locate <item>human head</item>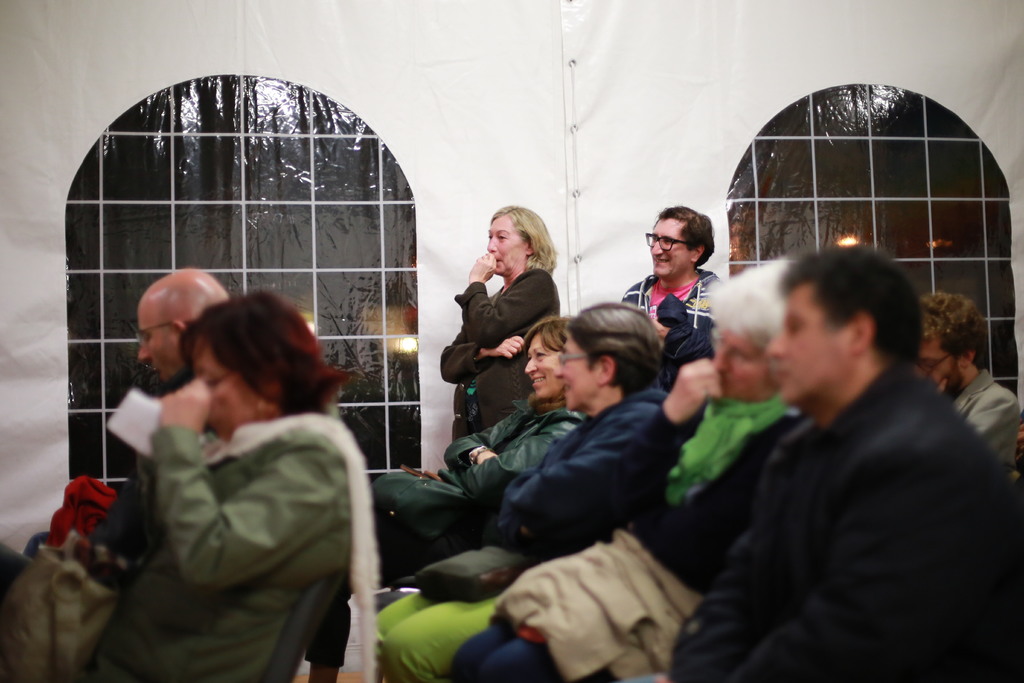
<region>768, 239, 922, 414</region>
